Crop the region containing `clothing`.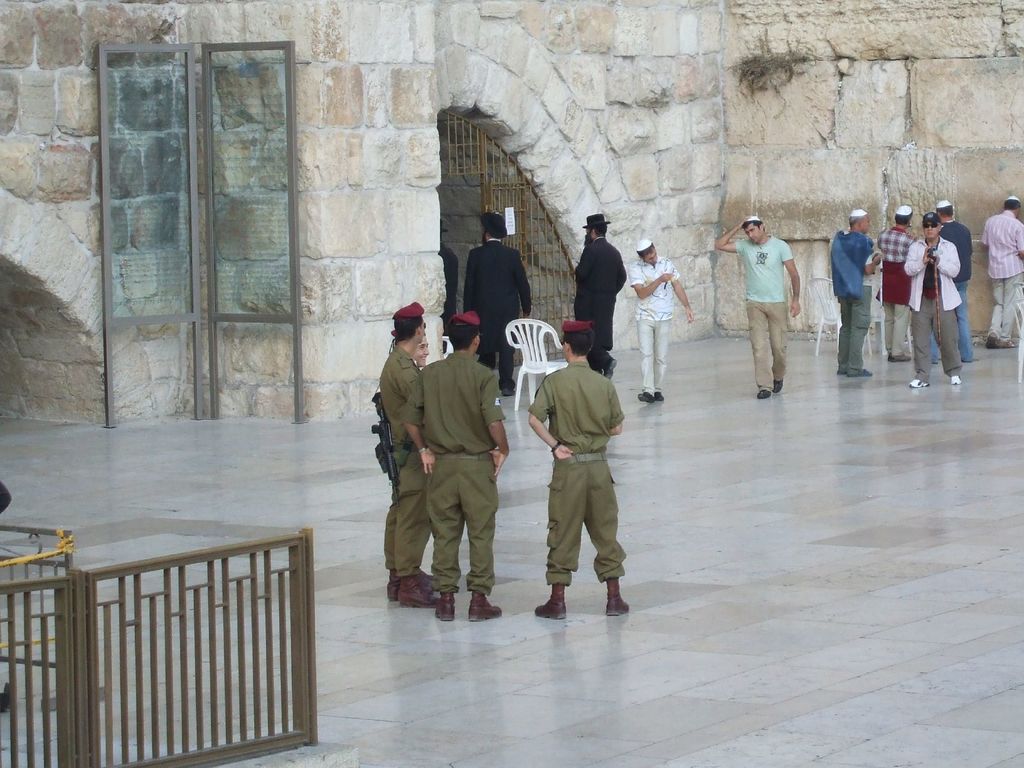
Crop region: (left=390, top=343, right=507, bottom=592).
